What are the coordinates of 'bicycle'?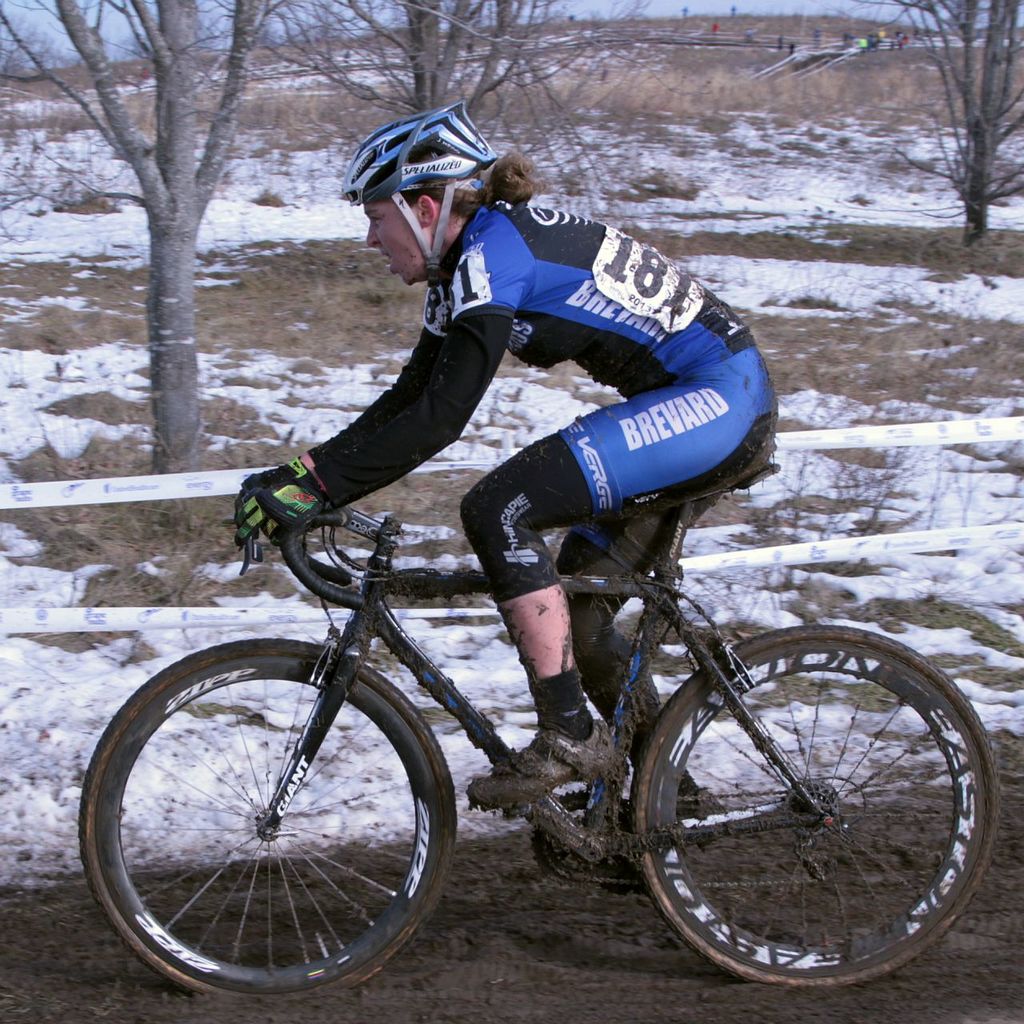
left=53, top=398, right=996, bottom=1023.
